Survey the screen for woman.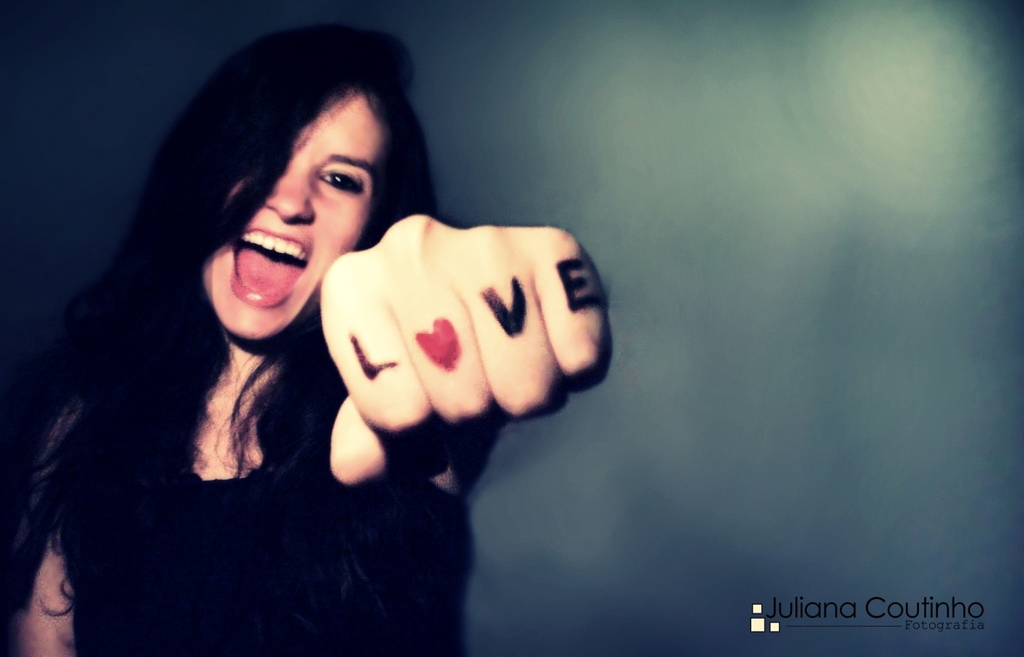
Survey found: (0, 21, 627, 656).
